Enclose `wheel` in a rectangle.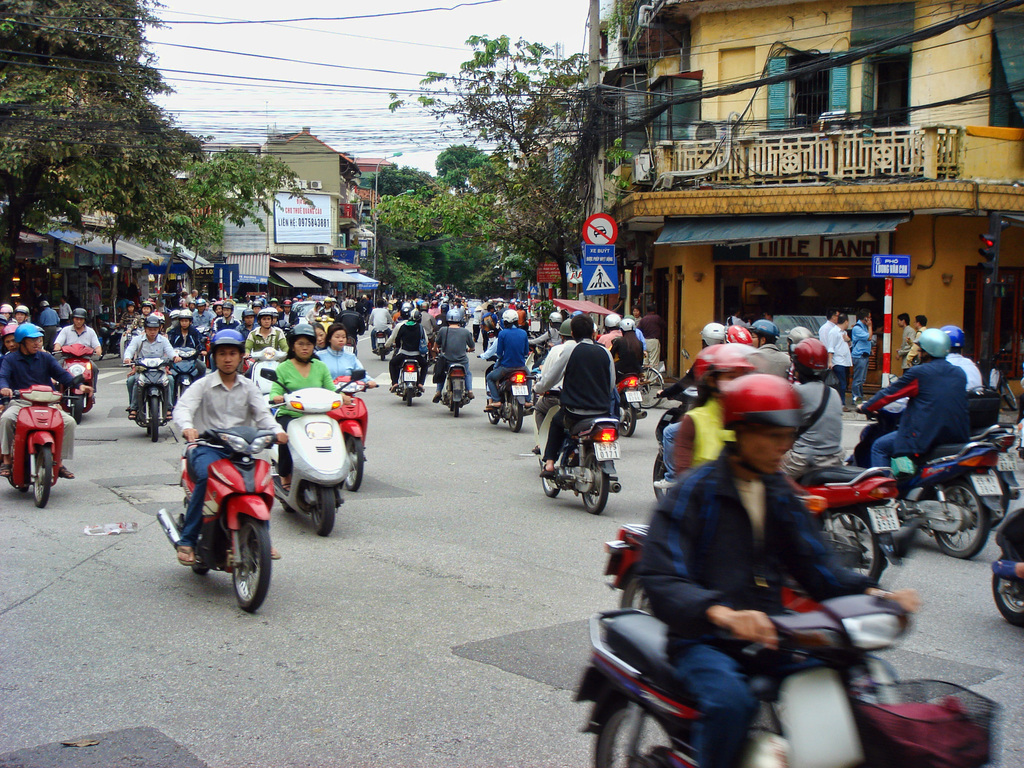
451, 399, 461, 416.
